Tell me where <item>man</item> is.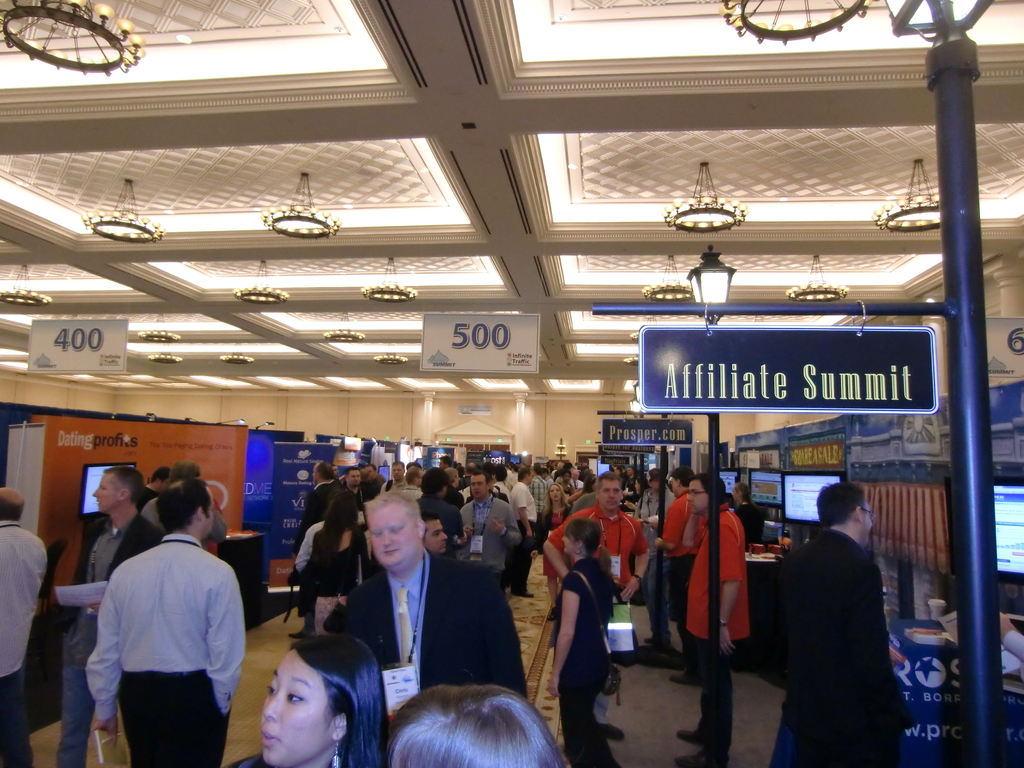
<item>man</item> is at locate(335, 467, 365, 509).
